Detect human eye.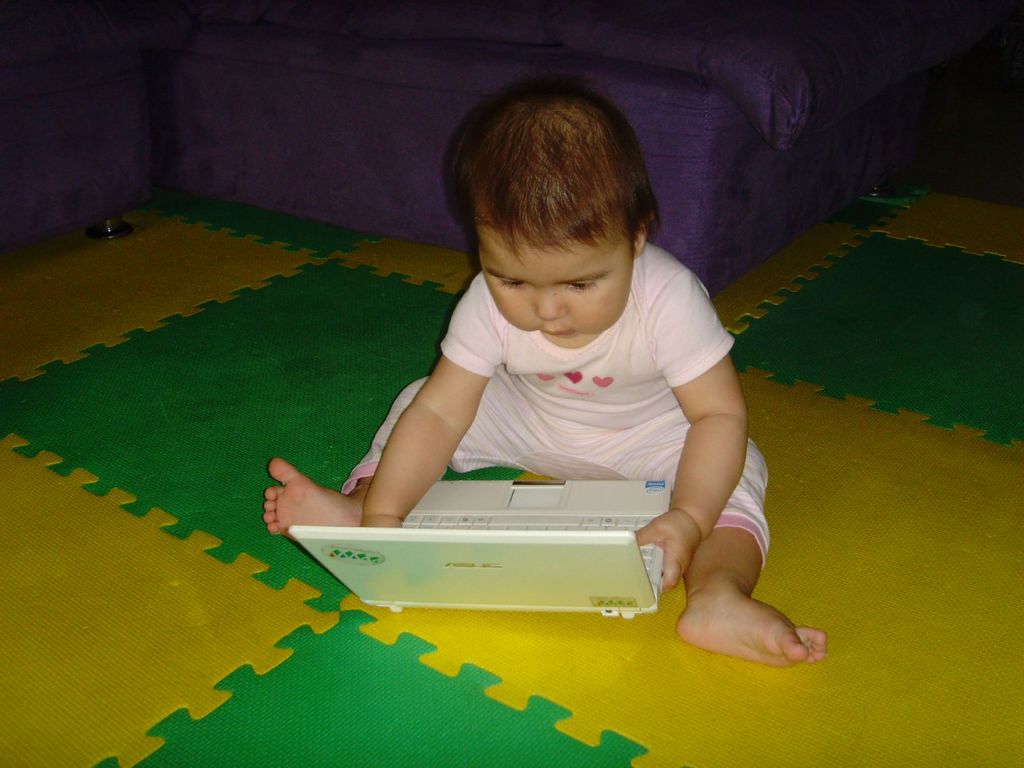
Detected at crop(566, 278, 598, 295).
